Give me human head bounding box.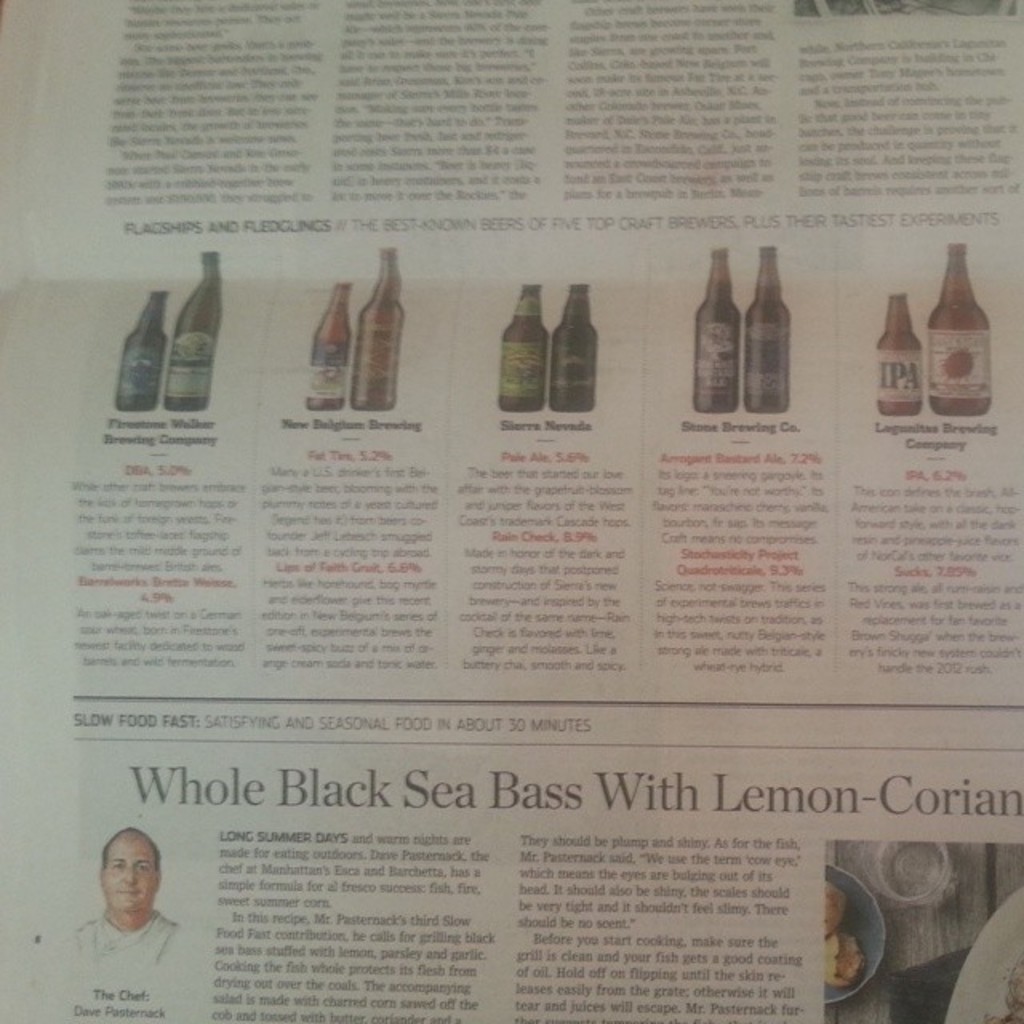
region(91, 830, 162, 923).
